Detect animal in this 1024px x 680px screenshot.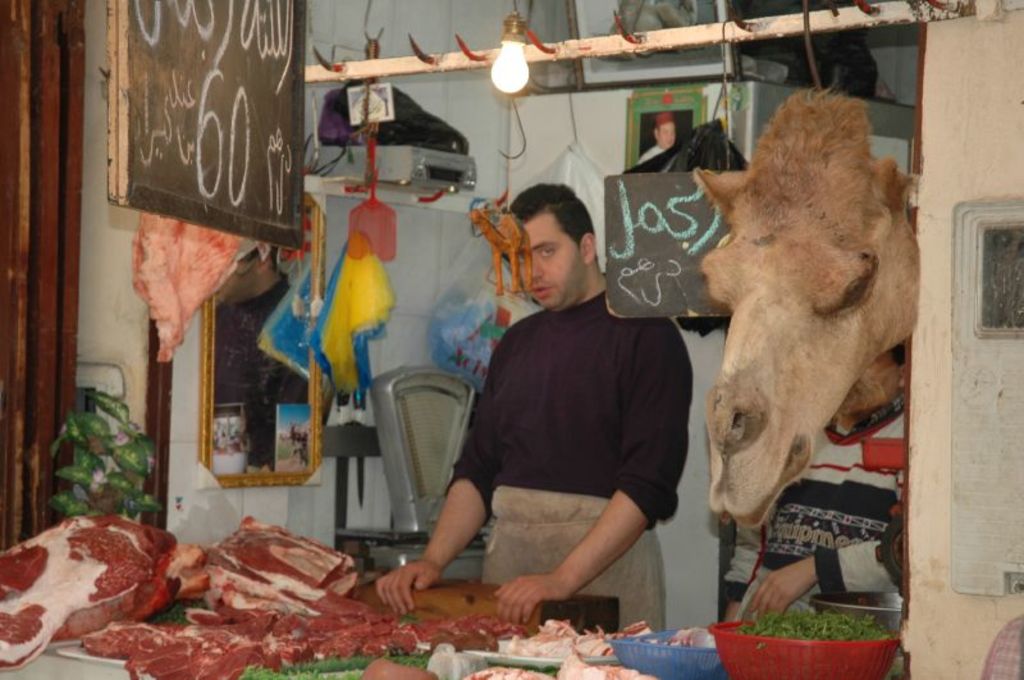
Detection: <region>690, 87, 923, 531</region>.
